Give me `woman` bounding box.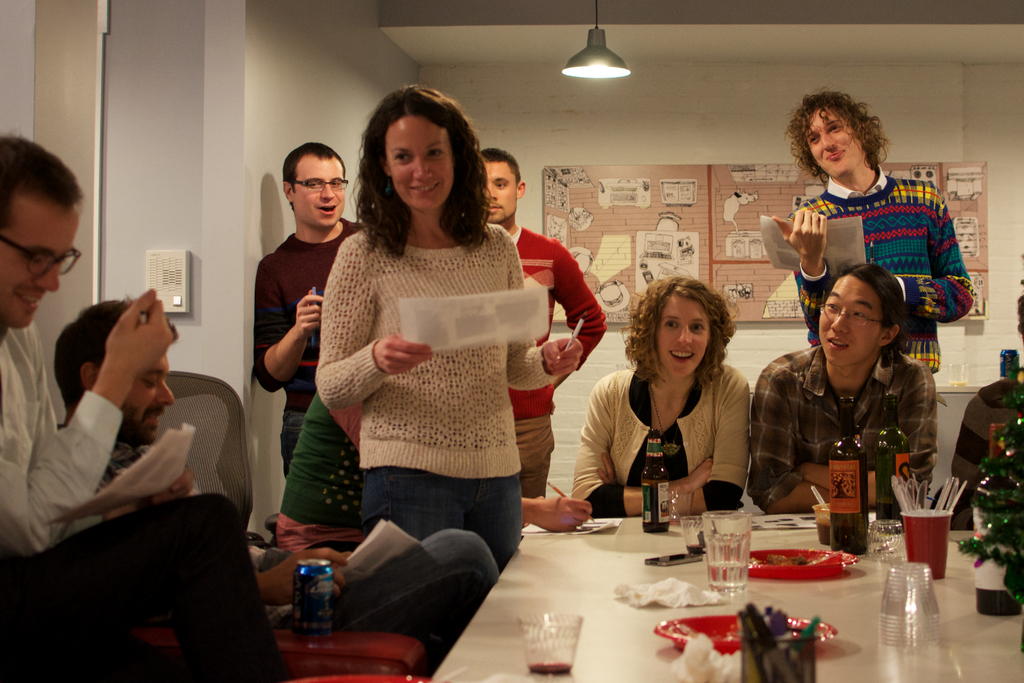
l=572, t=273, r=751, b=522.
